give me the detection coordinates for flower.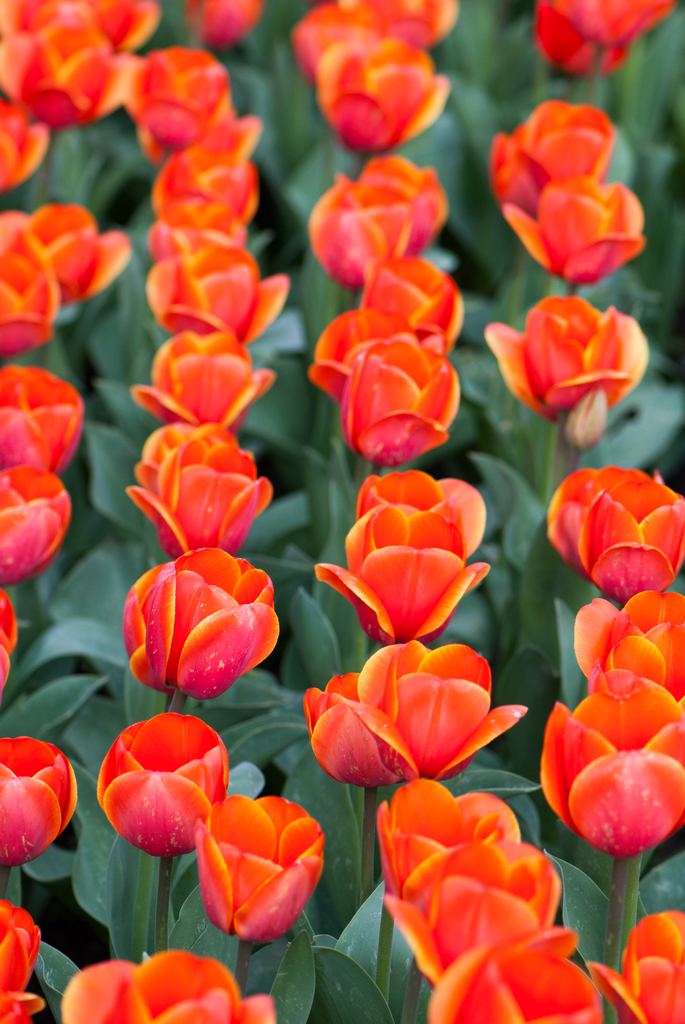
x1=177, y1=113, x2=253, y2=161.
